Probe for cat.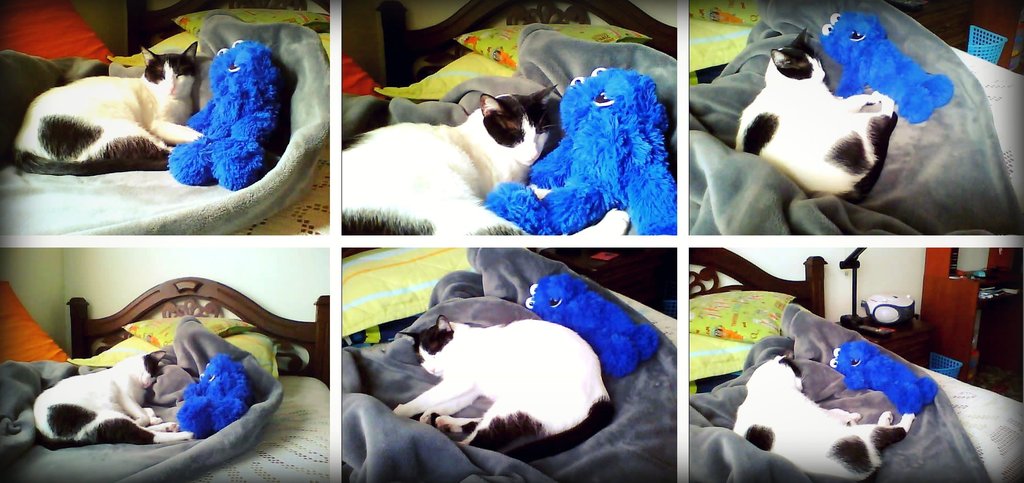
Probe result: 29:349:193:452.
